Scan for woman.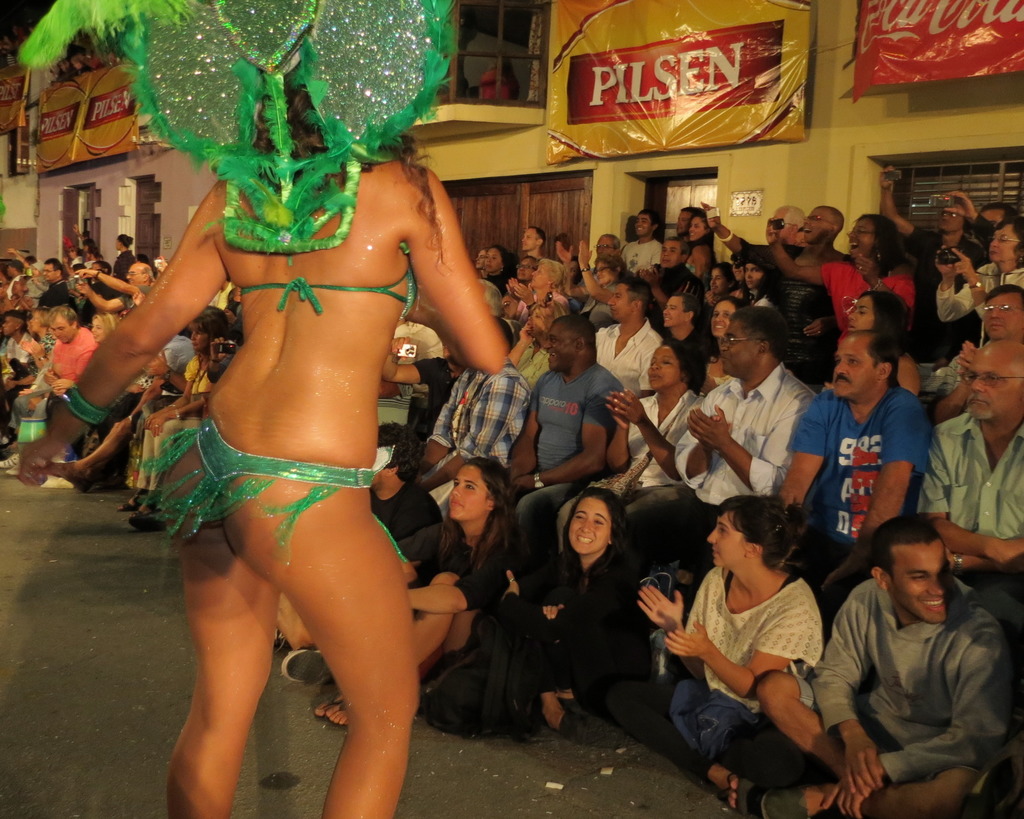
Scan result: locate(110, 229, 142, 284).
